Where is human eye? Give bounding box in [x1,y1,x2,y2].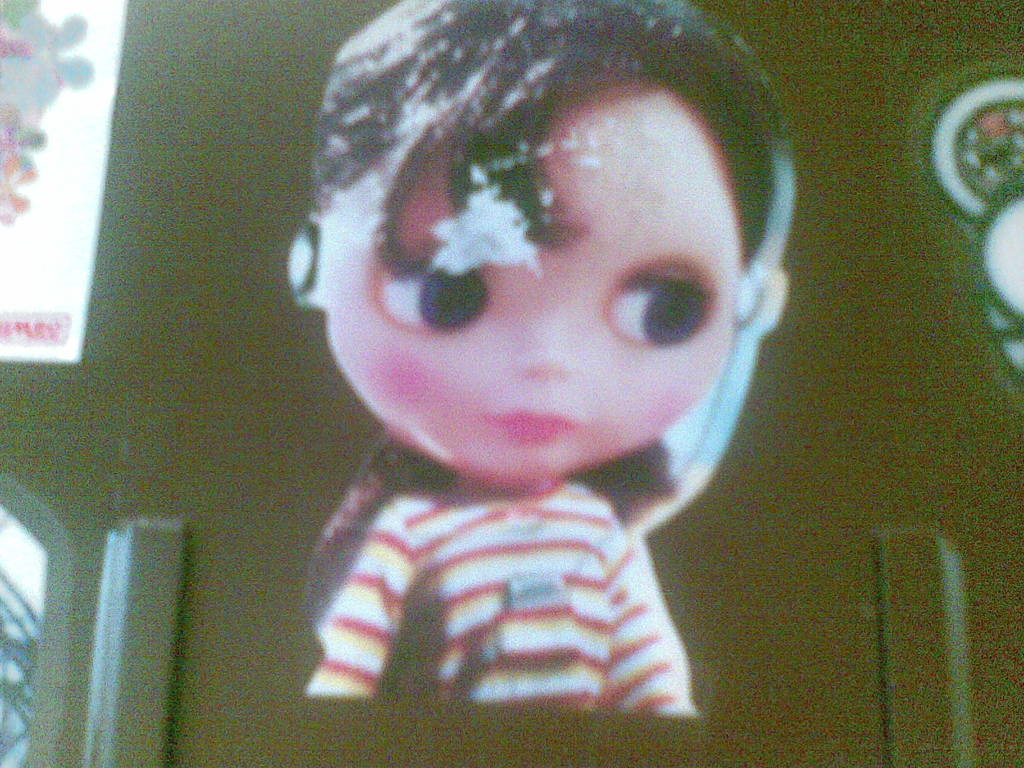
[356,241,513,358].
